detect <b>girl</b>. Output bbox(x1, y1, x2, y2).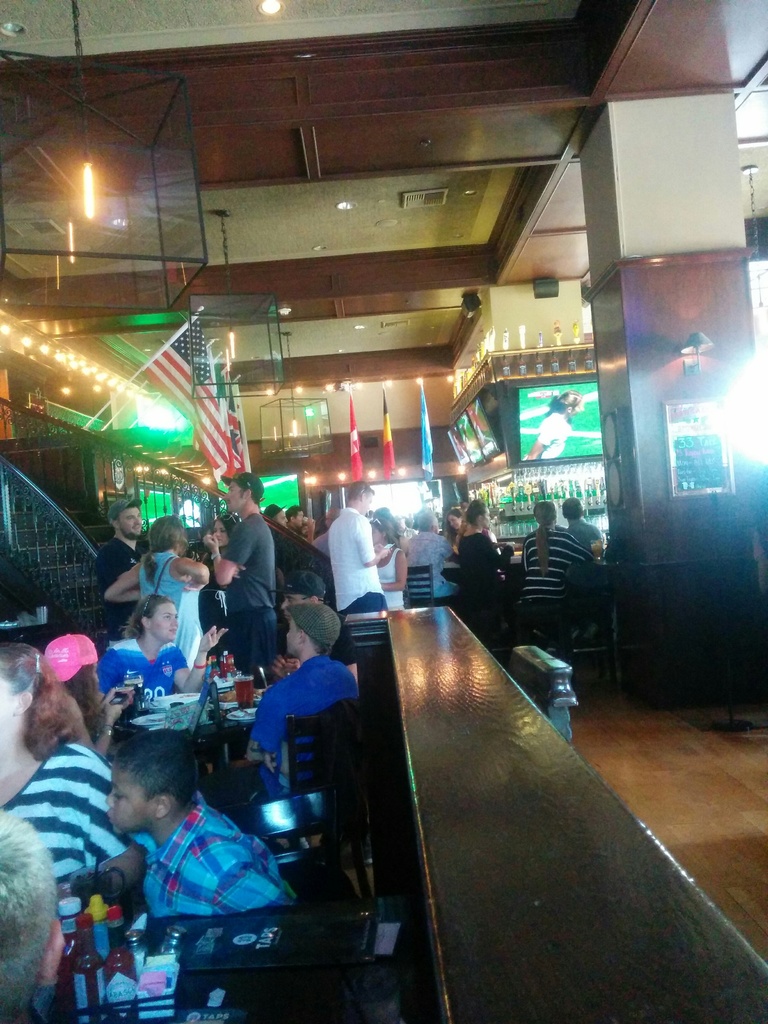
bbox(522, 390, 584, 461).
